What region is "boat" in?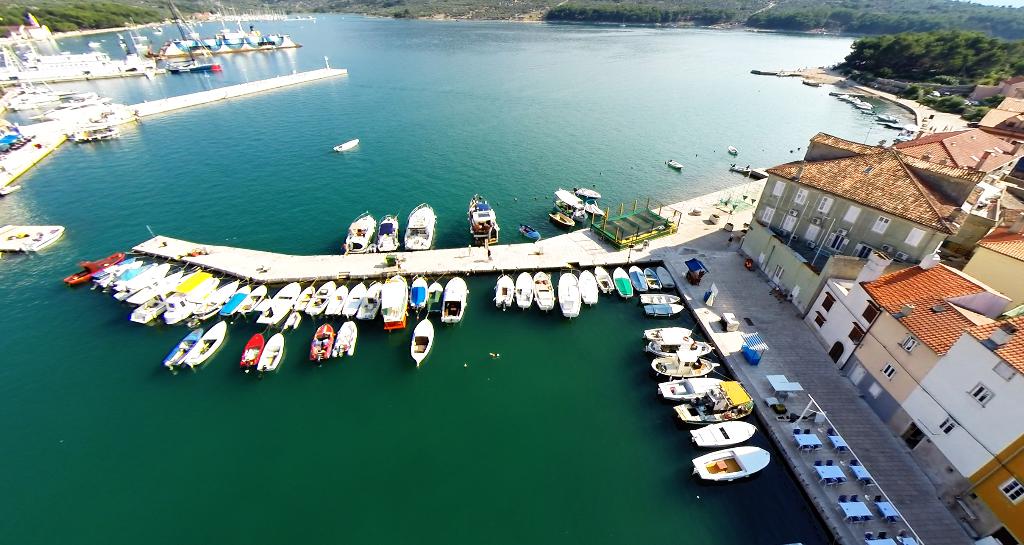
bbox(95, 257, 141, 288).
